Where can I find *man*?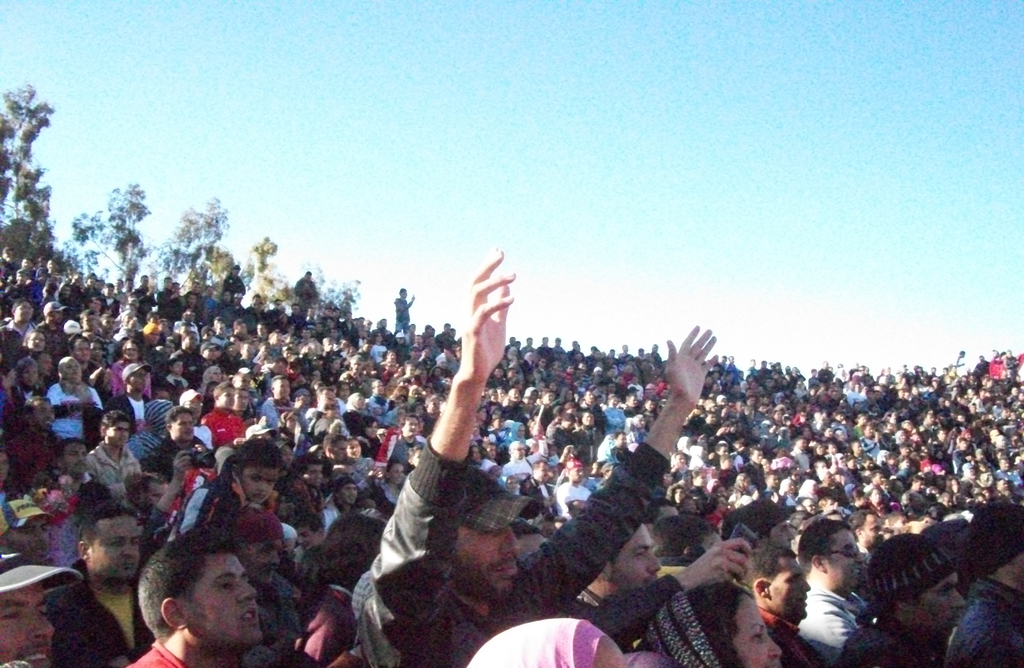
You can find it at left=300, top=385, right=332, bottom=434.
